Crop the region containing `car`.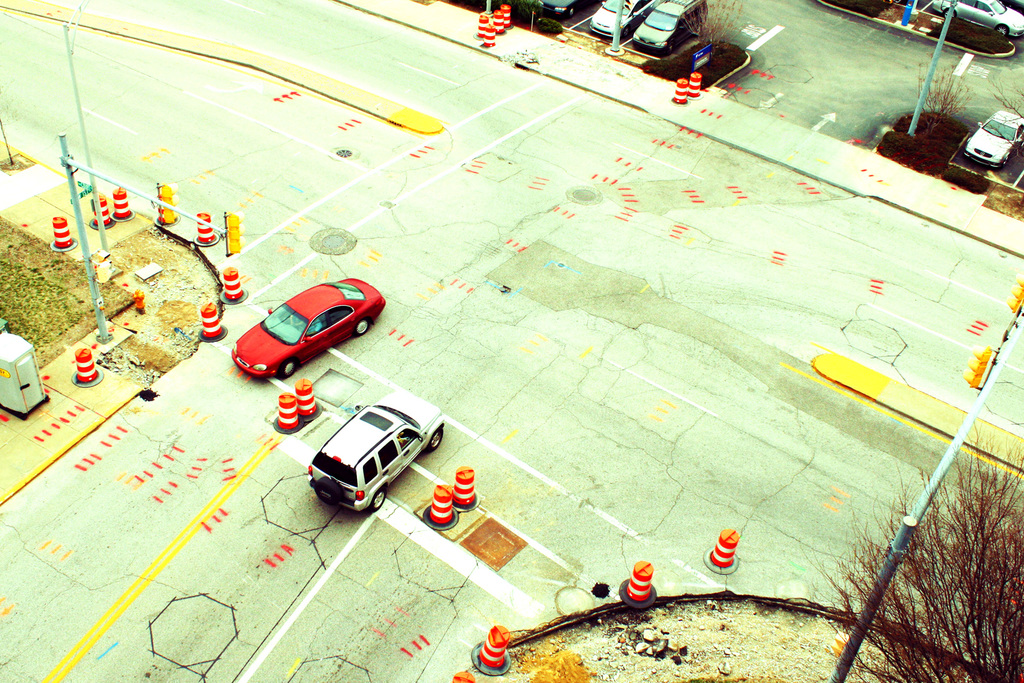
Crop region: box(590, 0, 656, 39).
